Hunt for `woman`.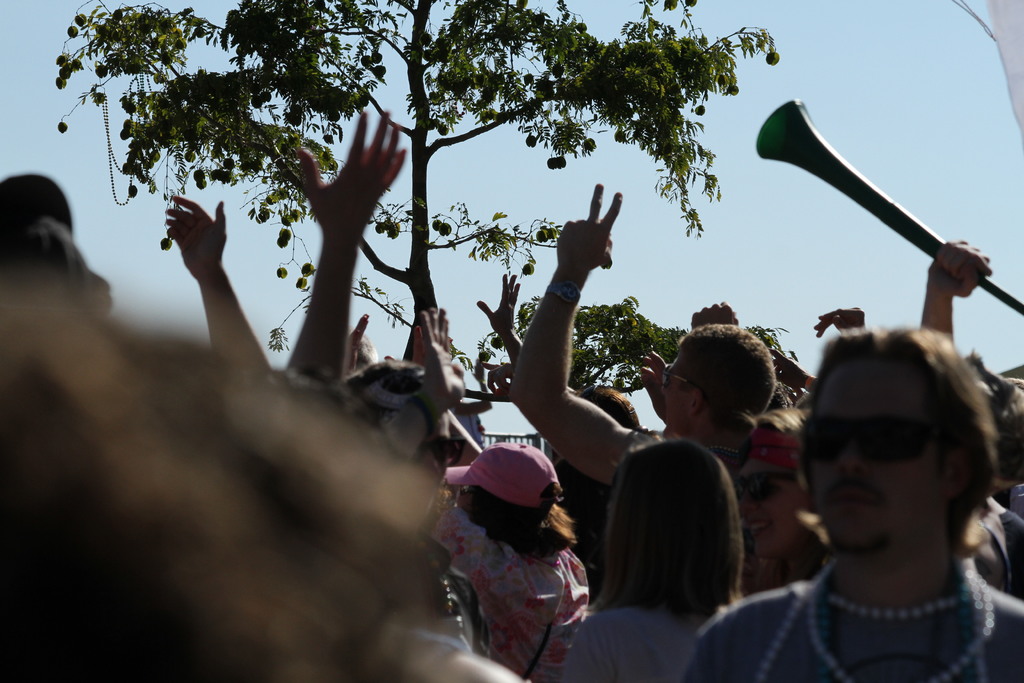
Hunted down at bbox(735, 404, 829, 583).
